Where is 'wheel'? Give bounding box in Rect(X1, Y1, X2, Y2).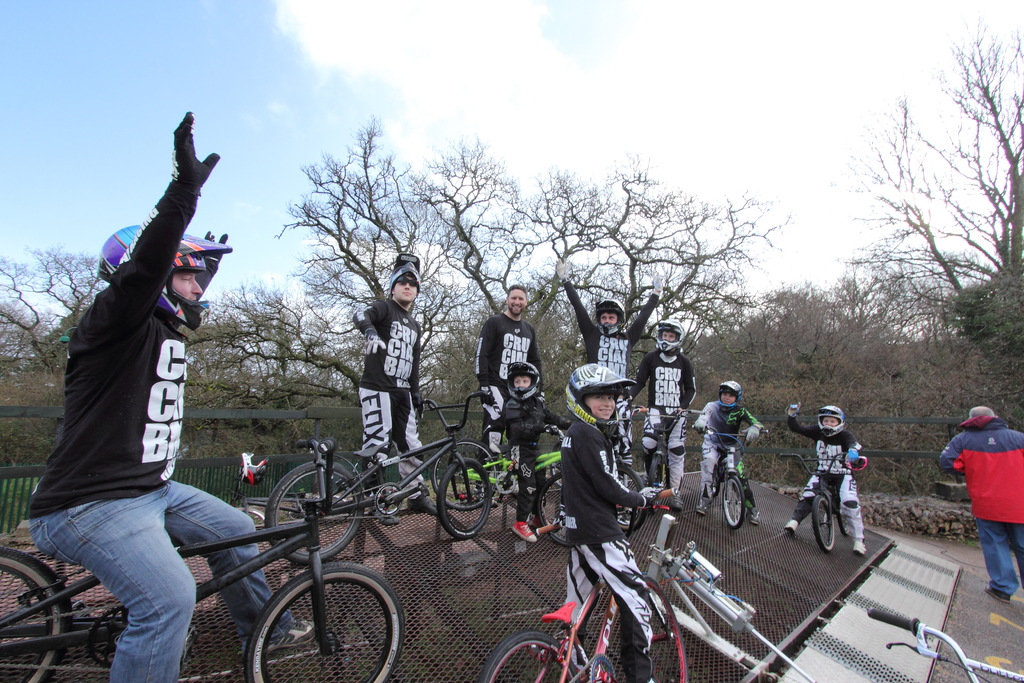
Rect(263, 450, 371, 561).
